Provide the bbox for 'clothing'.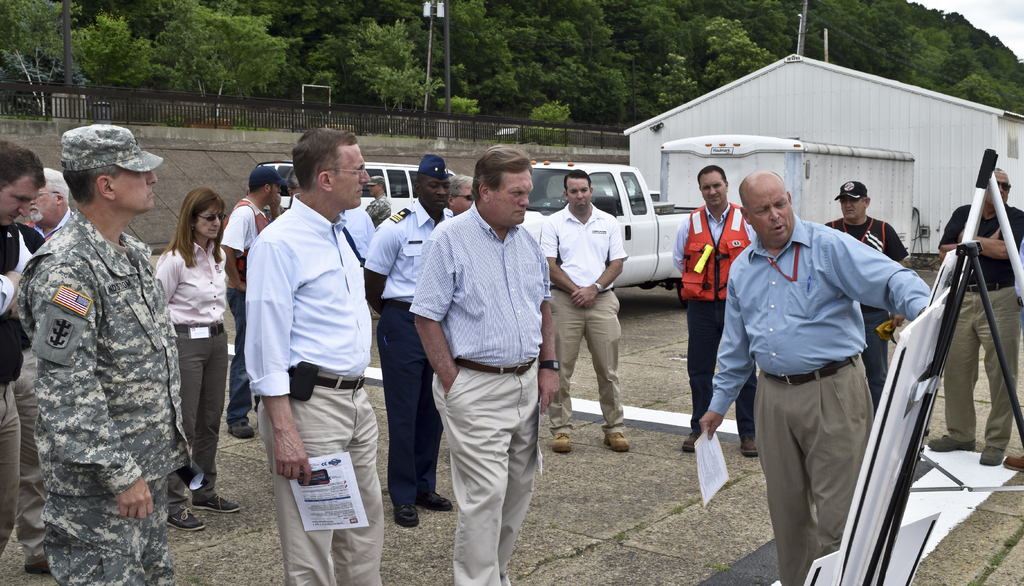
rect(157, 238, 229, 516).
